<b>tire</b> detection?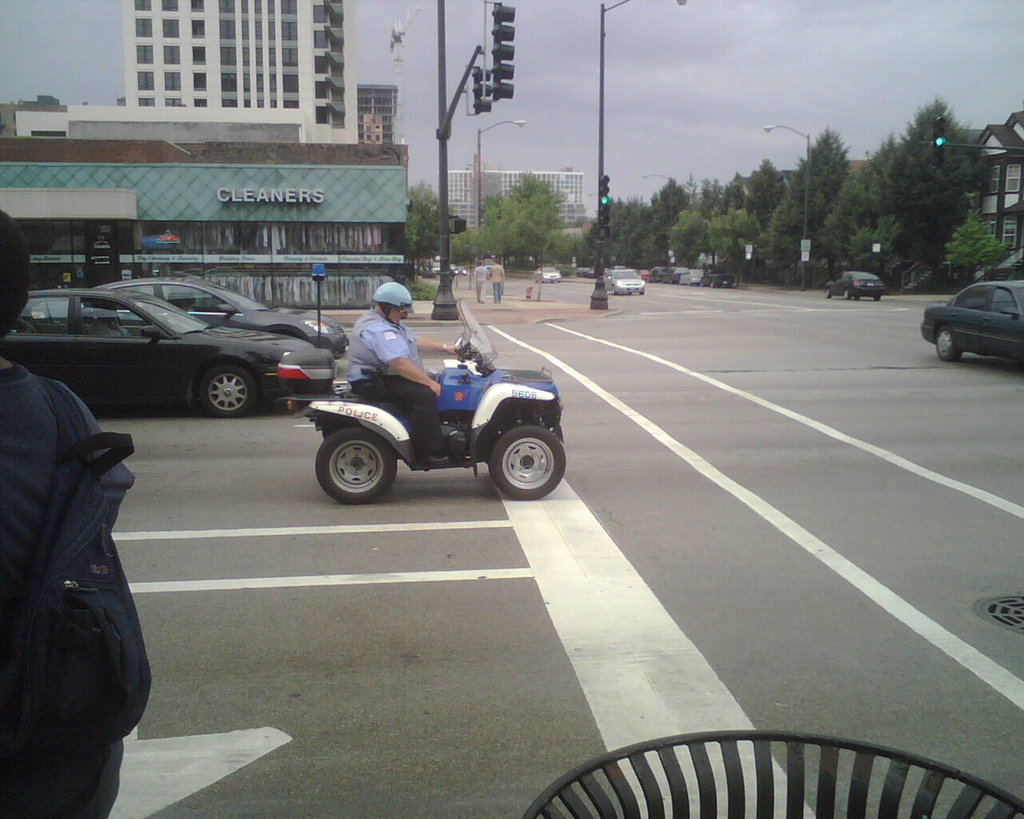
box=[689, 278, 690, 286]
